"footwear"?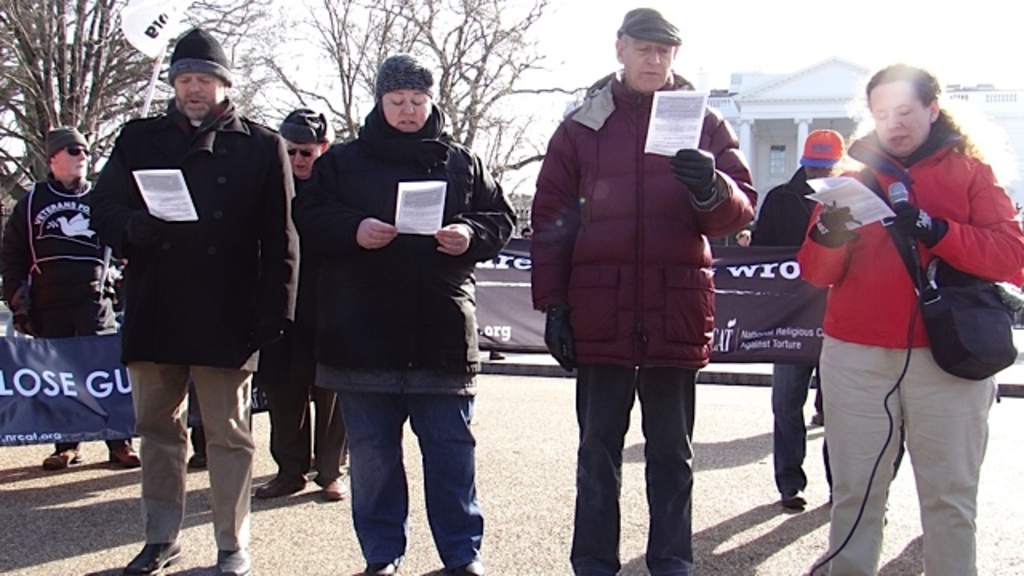
(x1=357, y1=555, x2=395, y2=574)
